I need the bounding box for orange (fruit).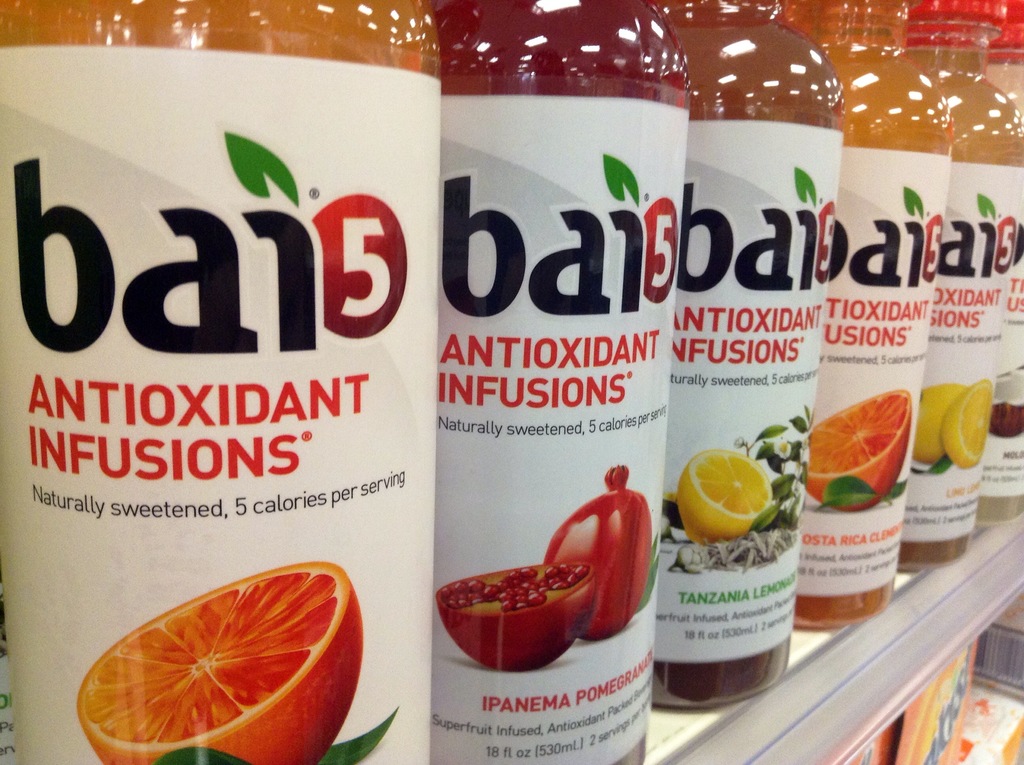
Here it is: (69,563,369,764).
